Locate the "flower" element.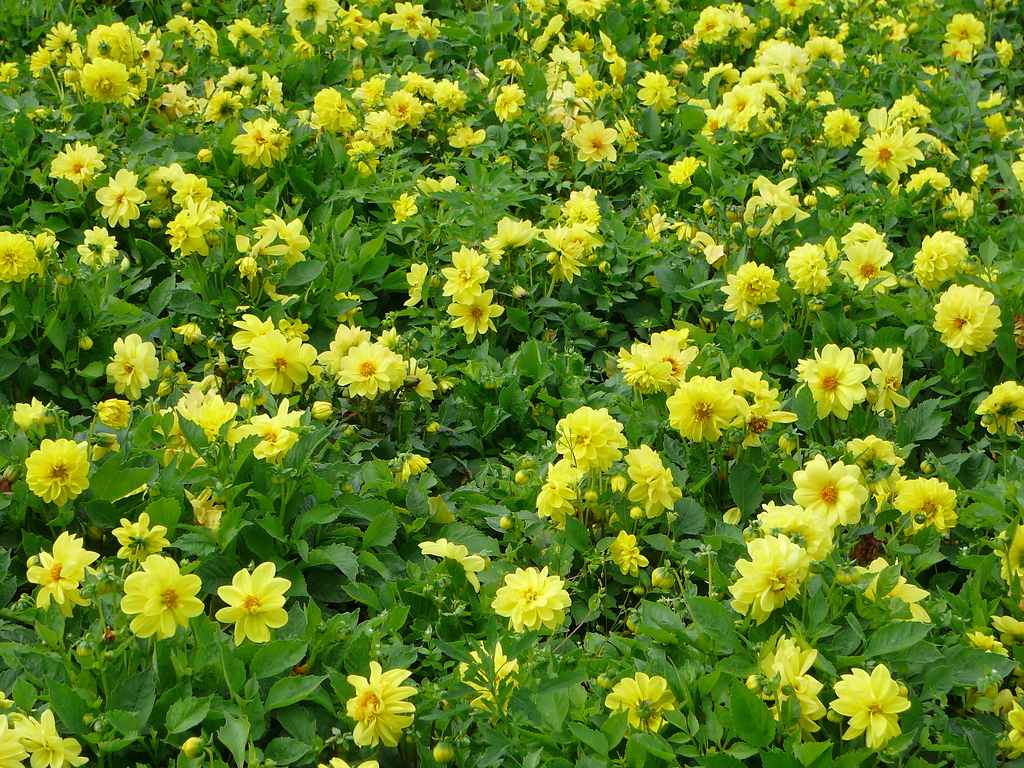
Element bbox: BBox(760, 42, 804, 73).
